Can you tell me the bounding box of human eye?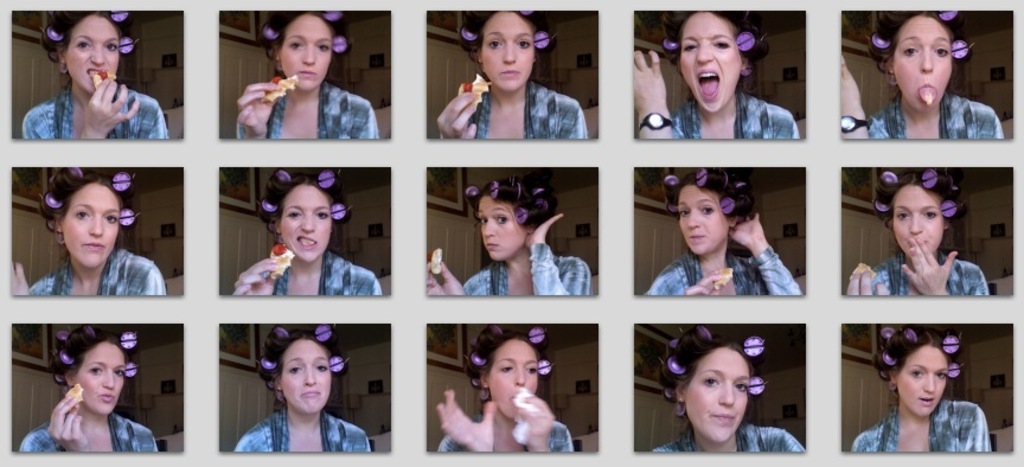
{"x1": 934, "y1": 44, "x2": 949, "y2": 57}.
